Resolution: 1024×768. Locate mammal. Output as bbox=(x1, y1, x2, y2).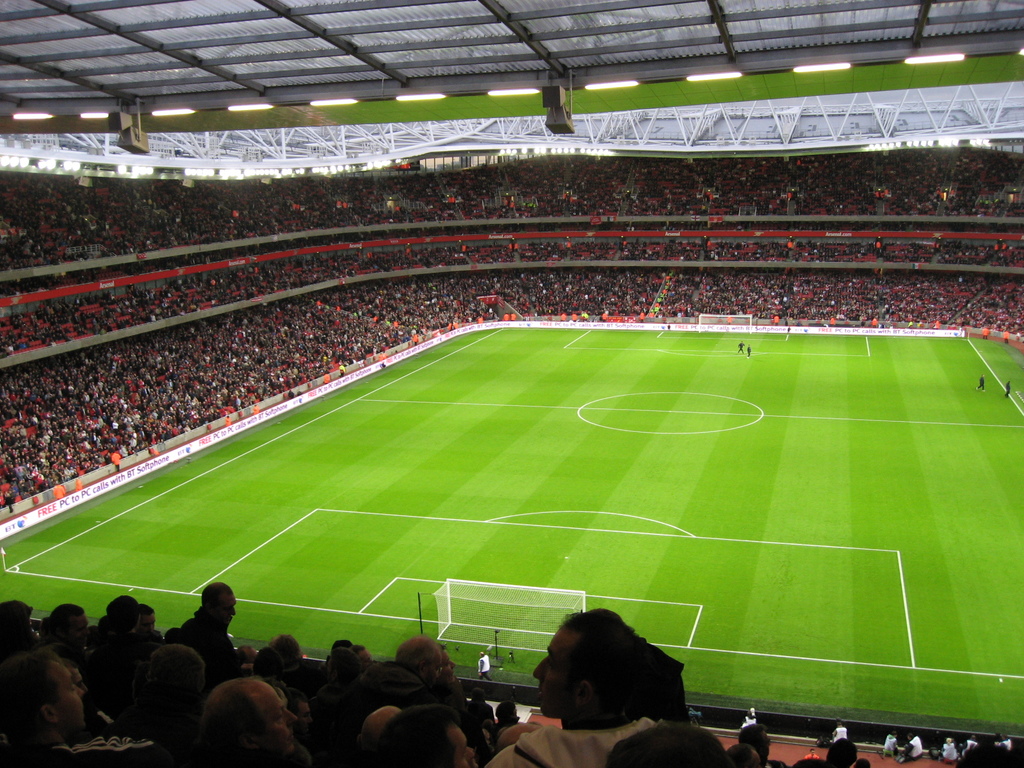
bbox=(973, 373, 986, 393).
